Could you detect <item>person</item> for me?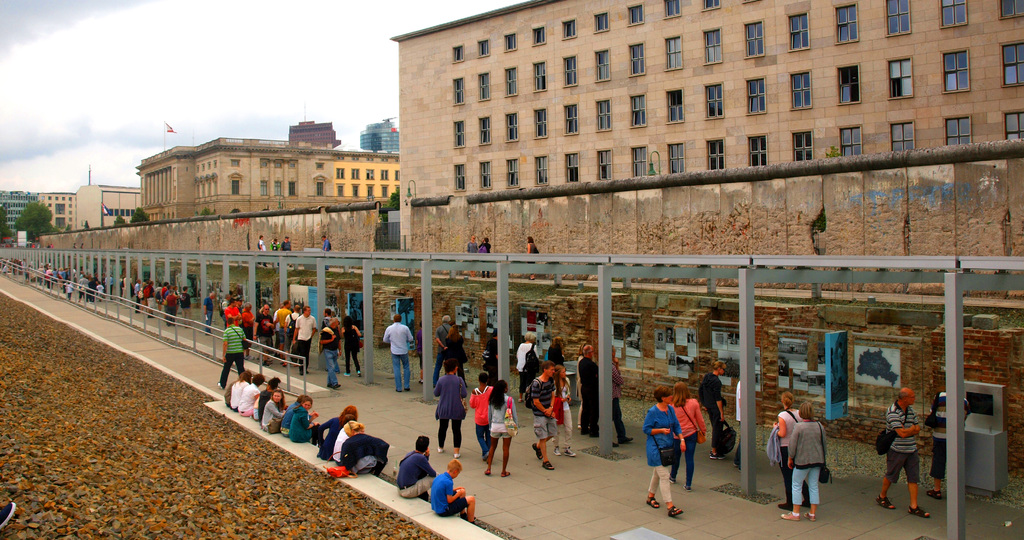
Detection result: <bbox>280, 397, 317, 436</bbox>.
